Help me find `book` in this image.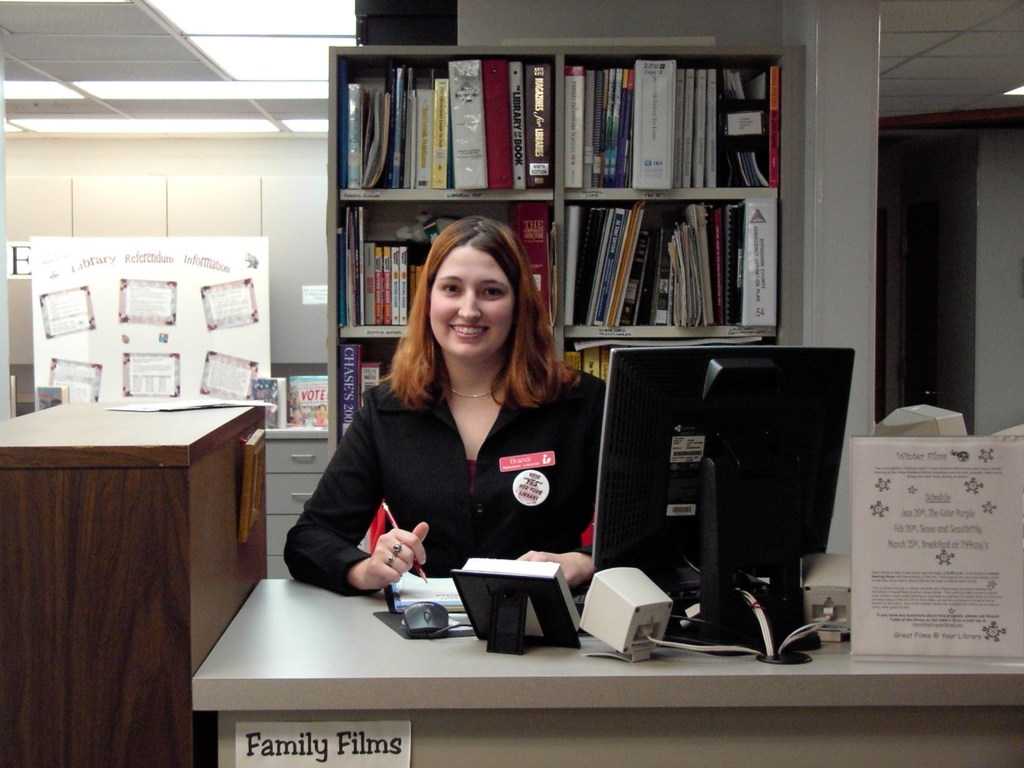
Found it: 253, 375, 283, 437.
